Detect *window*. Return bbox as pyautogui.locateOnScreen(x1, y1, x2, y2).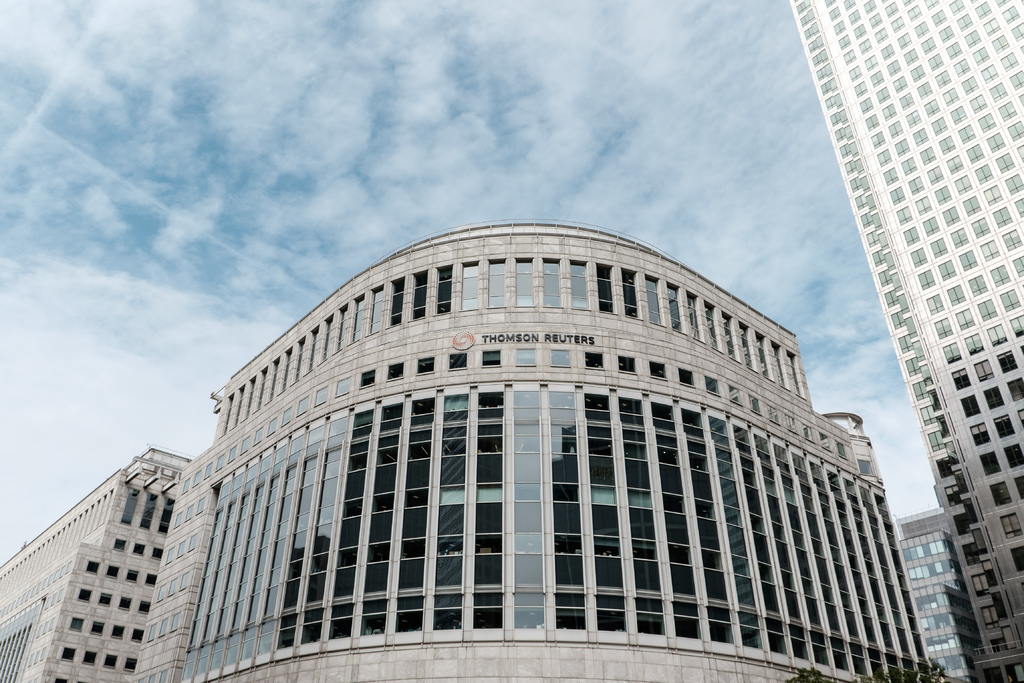
pyautogui.locateOnScreen(264, 415, 277, 436).
